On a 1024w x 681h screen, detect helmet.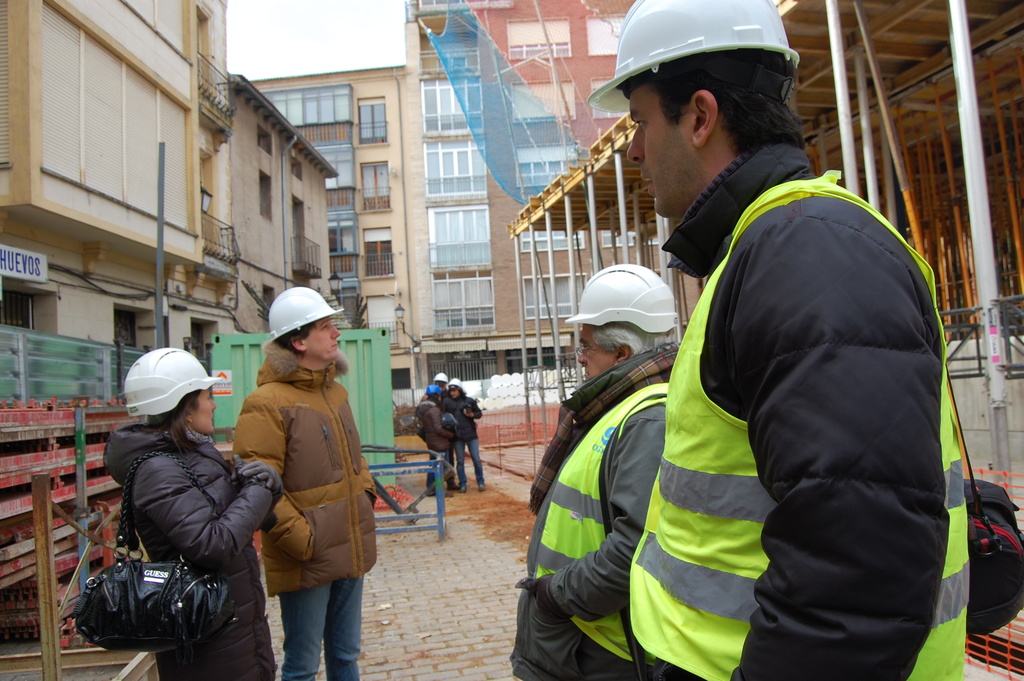
region(564, 264, 679, 336).
